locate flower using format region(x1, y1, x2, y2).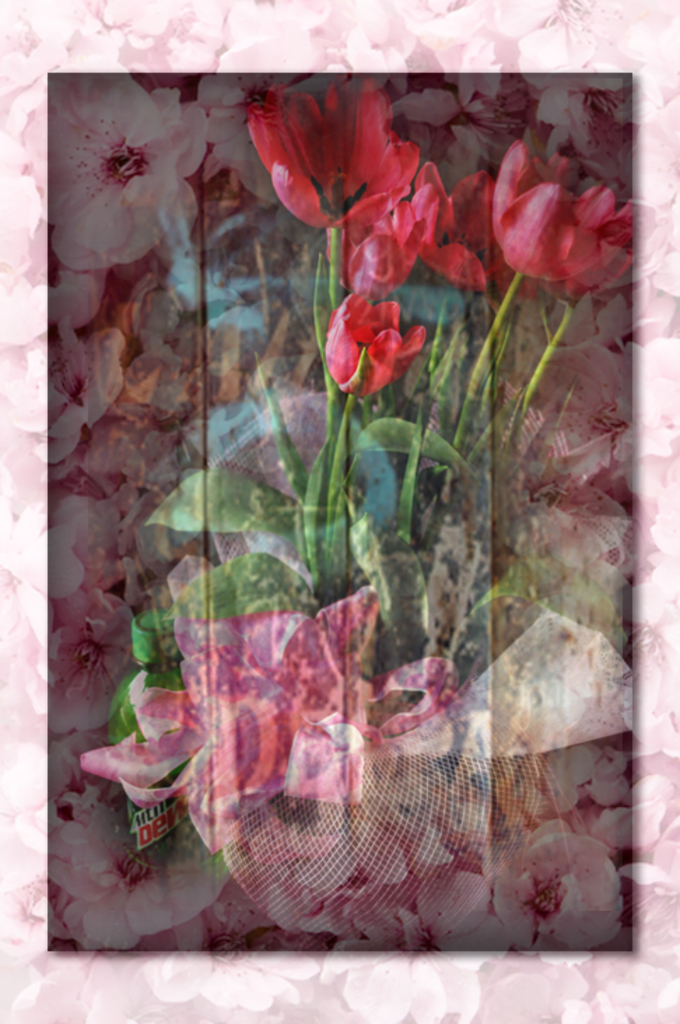
region(327, 292, 423, 404).
